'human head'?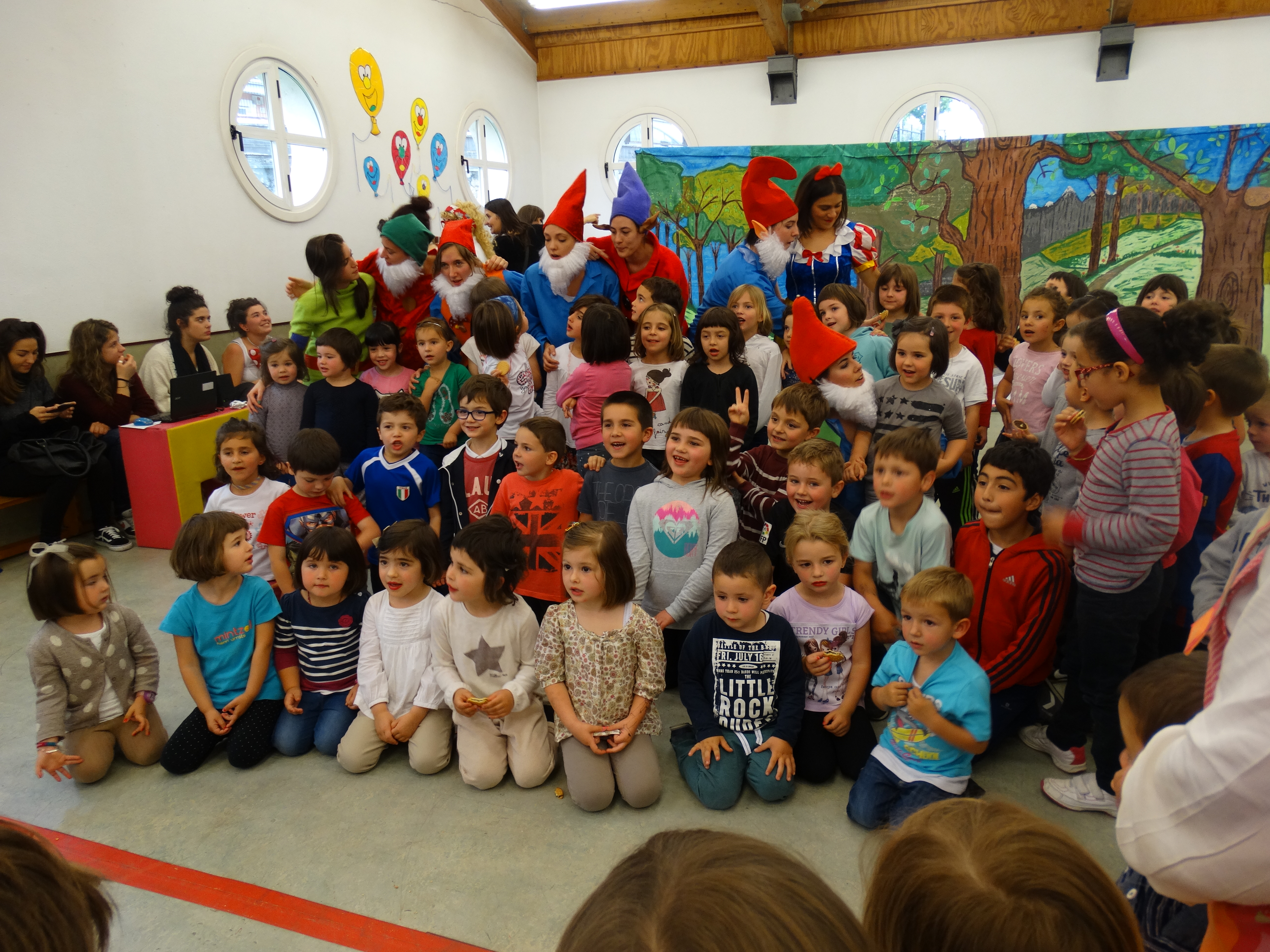
rect(138, 73, 148, 83)
